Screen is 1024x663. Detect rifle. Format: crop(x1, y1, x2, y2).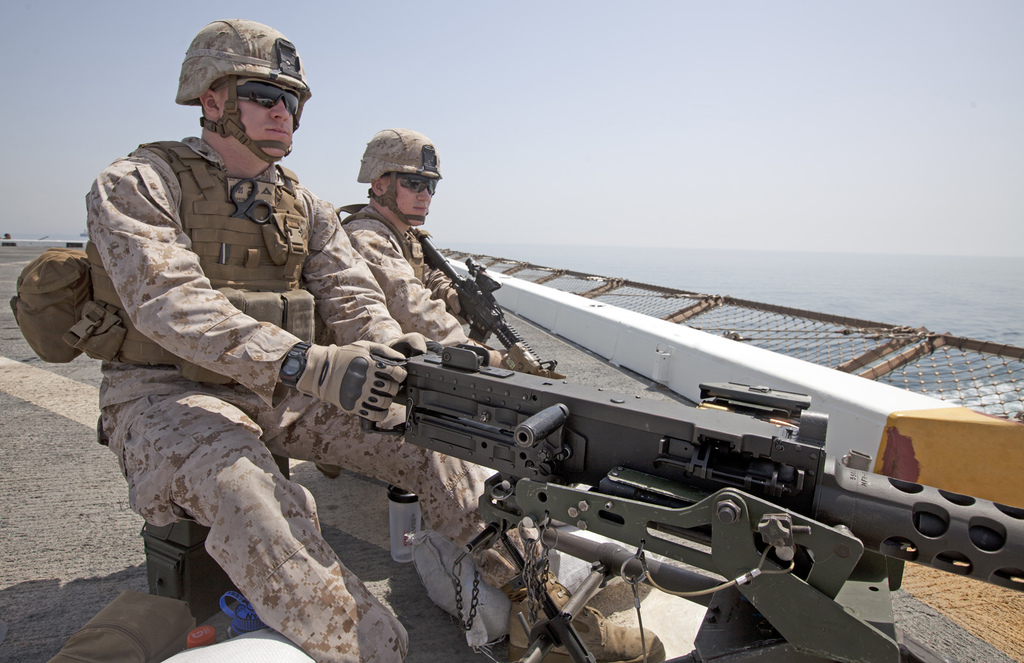
crop(416, 228, 565, 379).
